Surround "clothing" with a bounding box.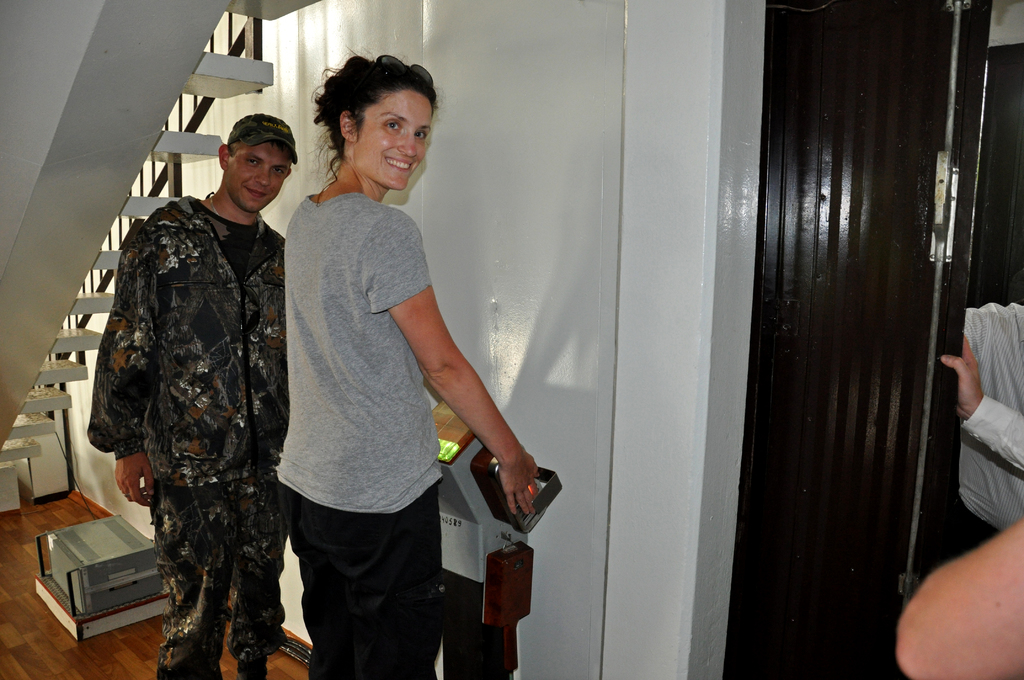
277/193/447/679.
